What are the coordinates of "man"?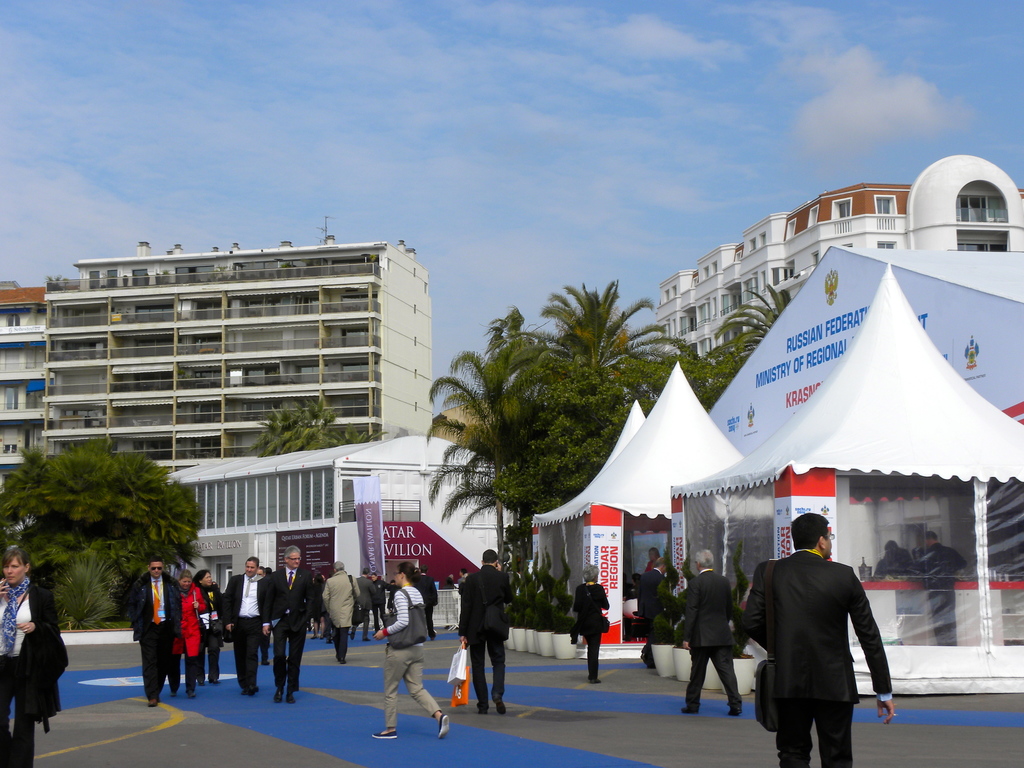
[222,556,268,701].
